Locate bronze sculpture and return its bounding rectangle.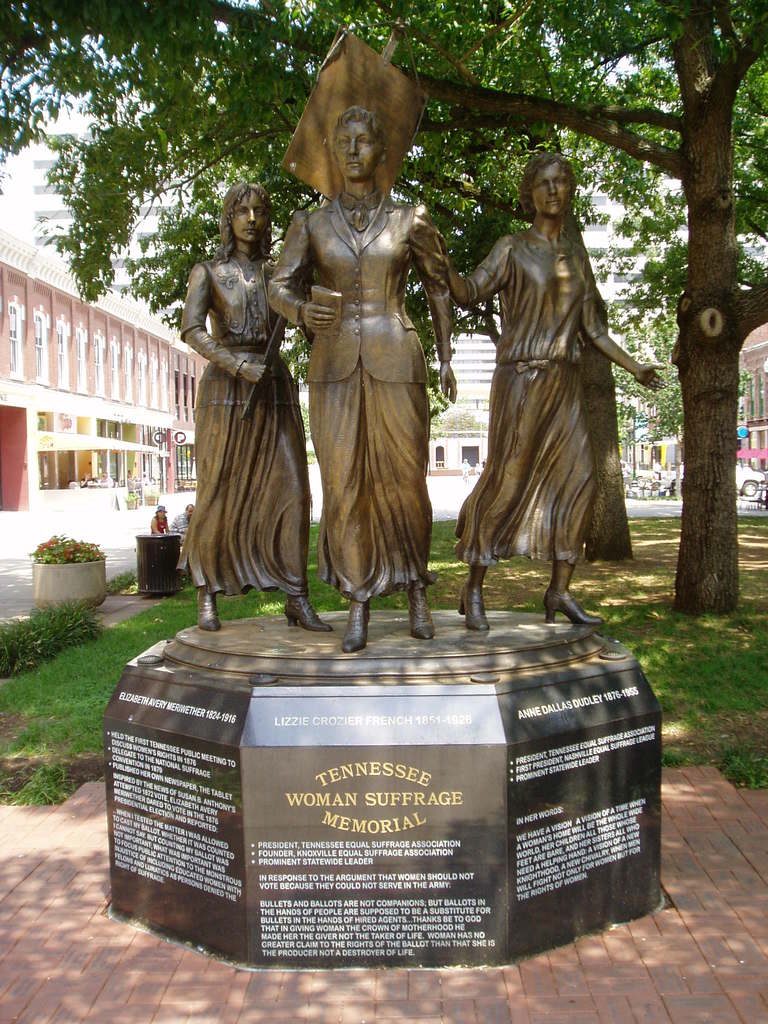
180, 180, 334, 632.
